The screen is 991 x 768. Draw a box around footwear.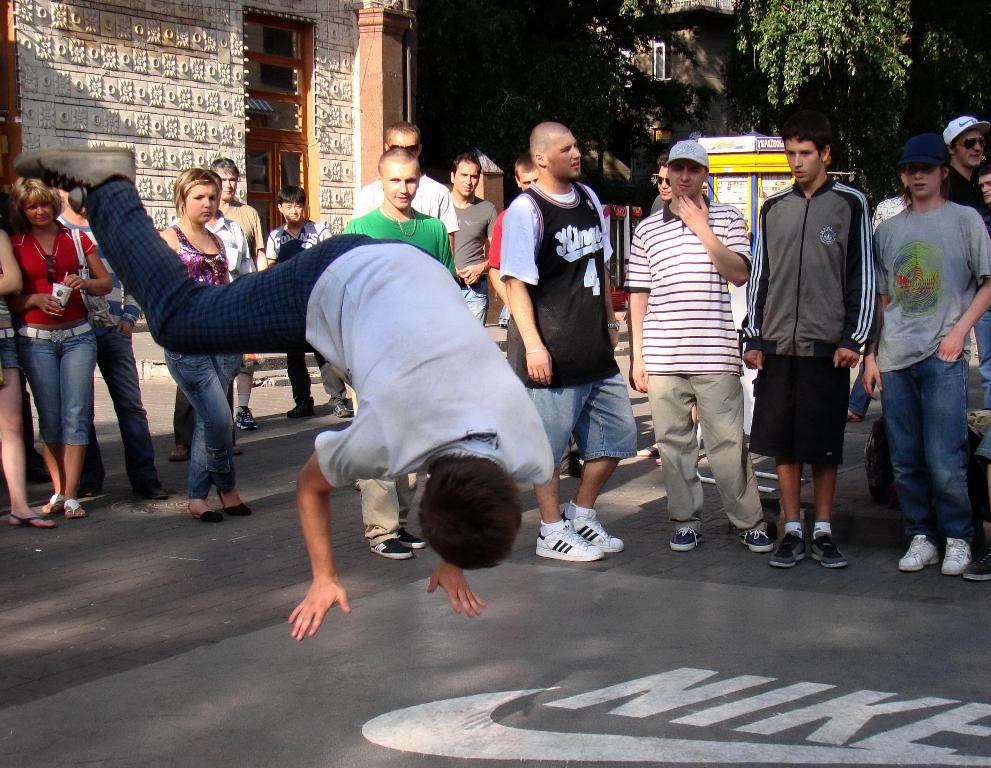
(x1=738, y1=526, x2=774, y2=554).
